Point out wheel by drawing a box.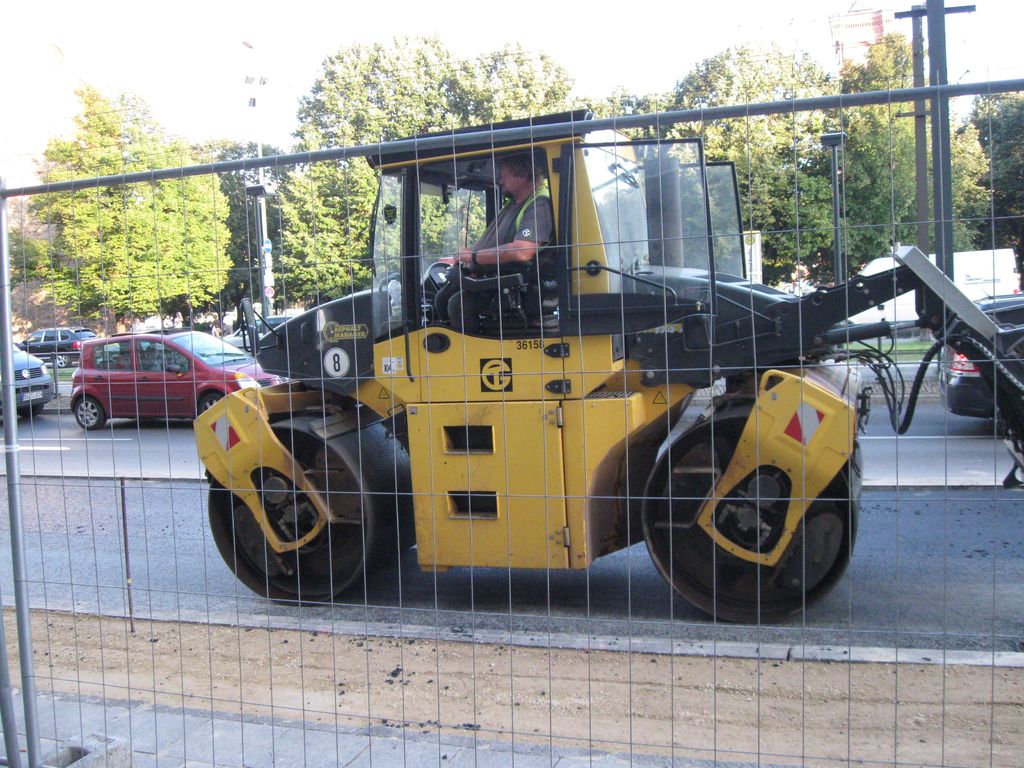
(208, 404, 378, 591).
